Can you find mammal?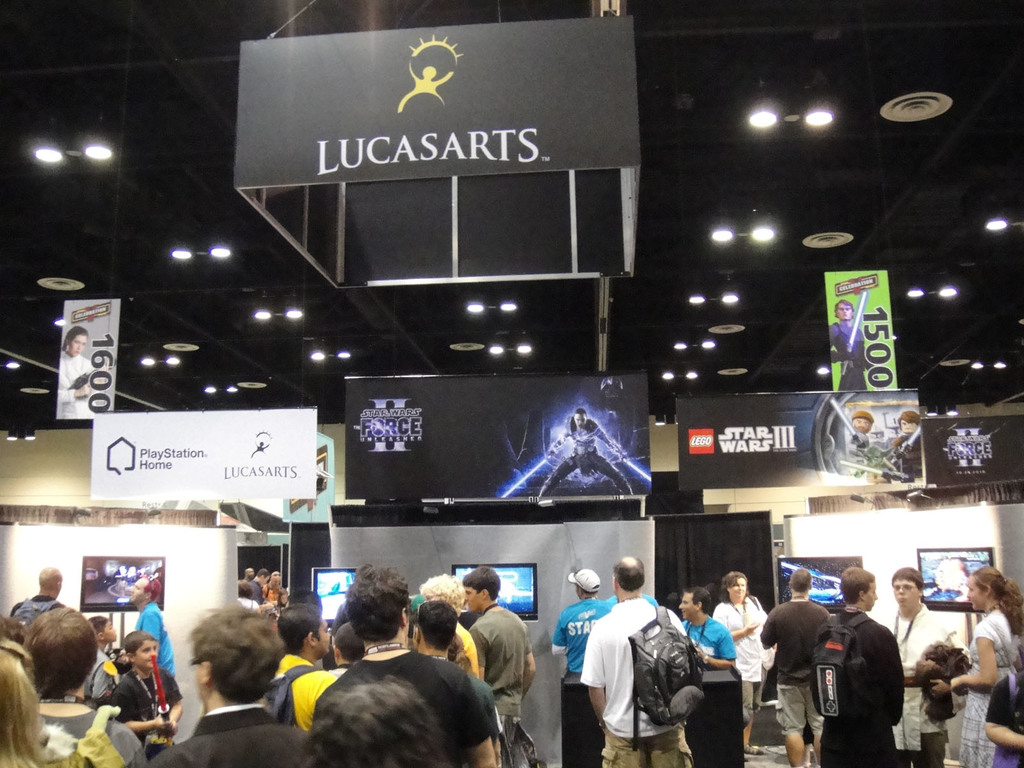
Yes, bounding box: Rect(251, 571, 268, 598).
